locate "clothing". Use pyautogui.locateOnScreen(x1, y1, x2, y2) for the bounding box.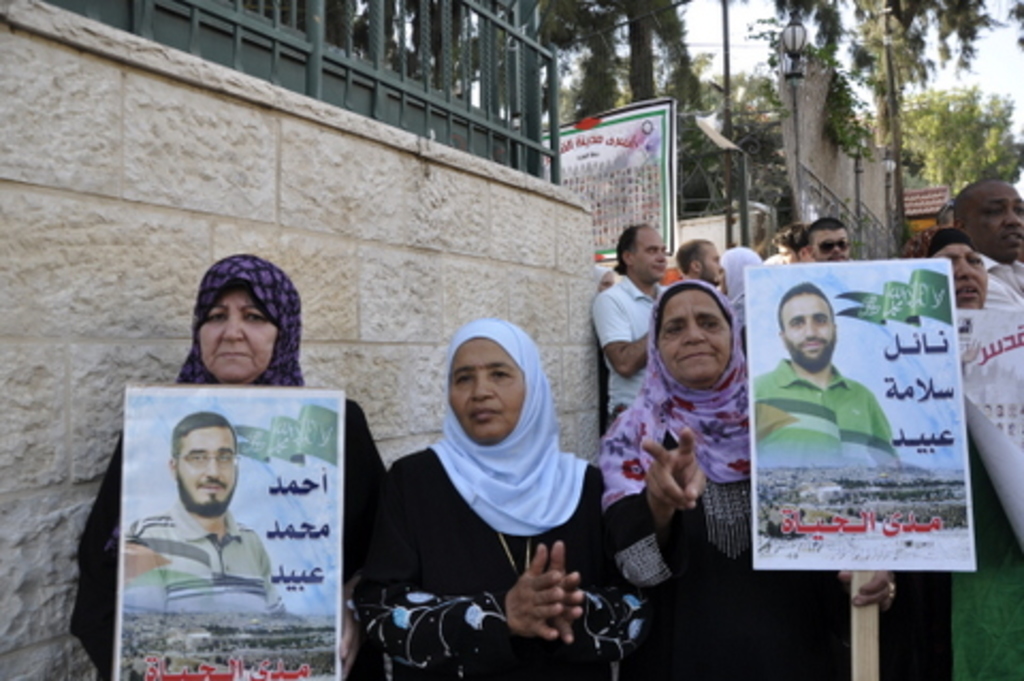
pyautogui.locateOnScreen(979, 256, 1022, 312).
